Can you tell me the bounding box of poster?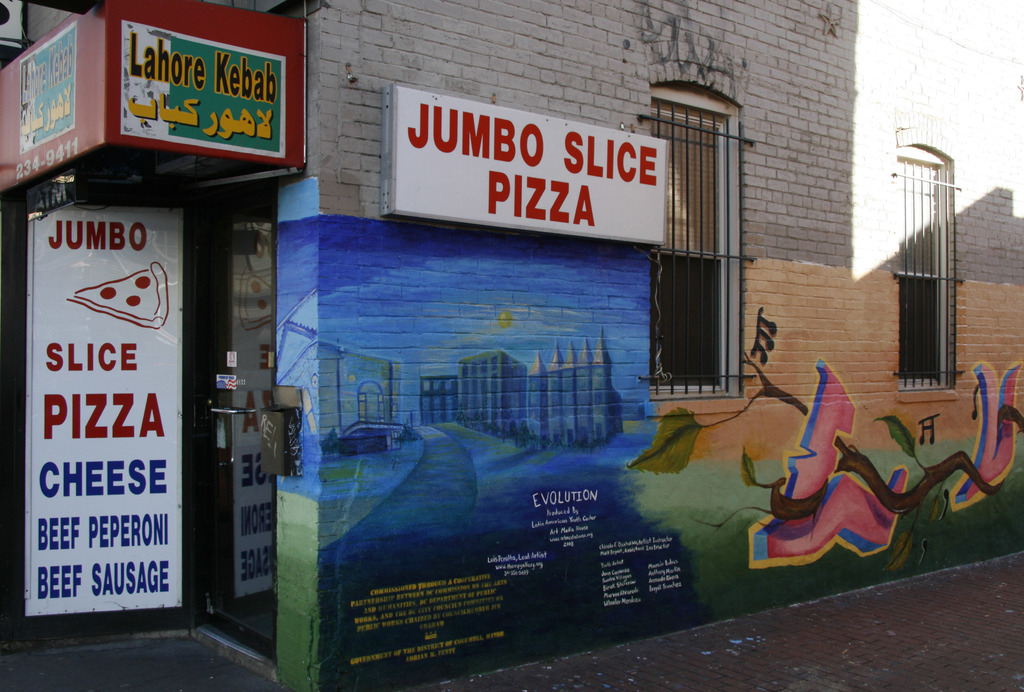
(x1=115, y1=20, x2=286, y2=164).
